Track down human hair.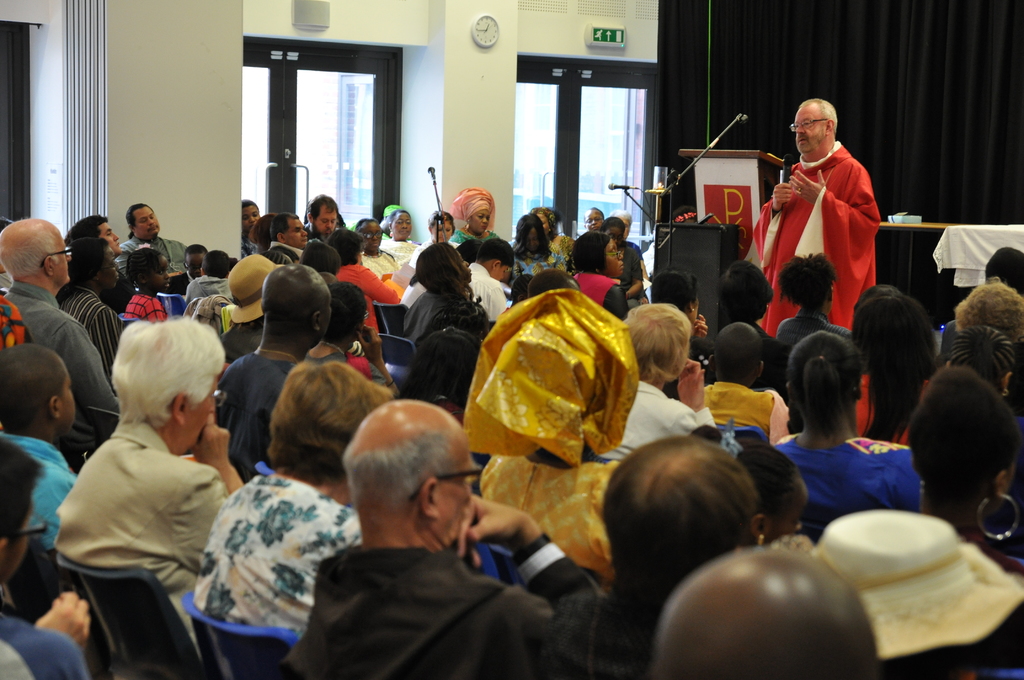
Tracked to left=299, top=240, right=349, bottom=269.
